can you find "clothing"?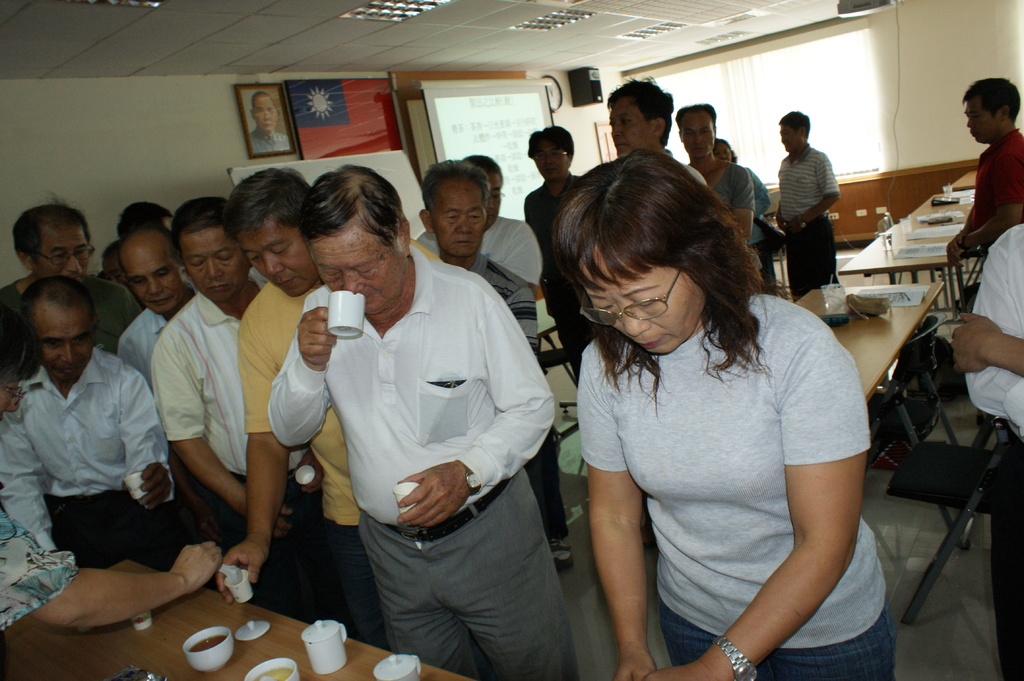
Yes, bounding box: [570,256,881,662].
